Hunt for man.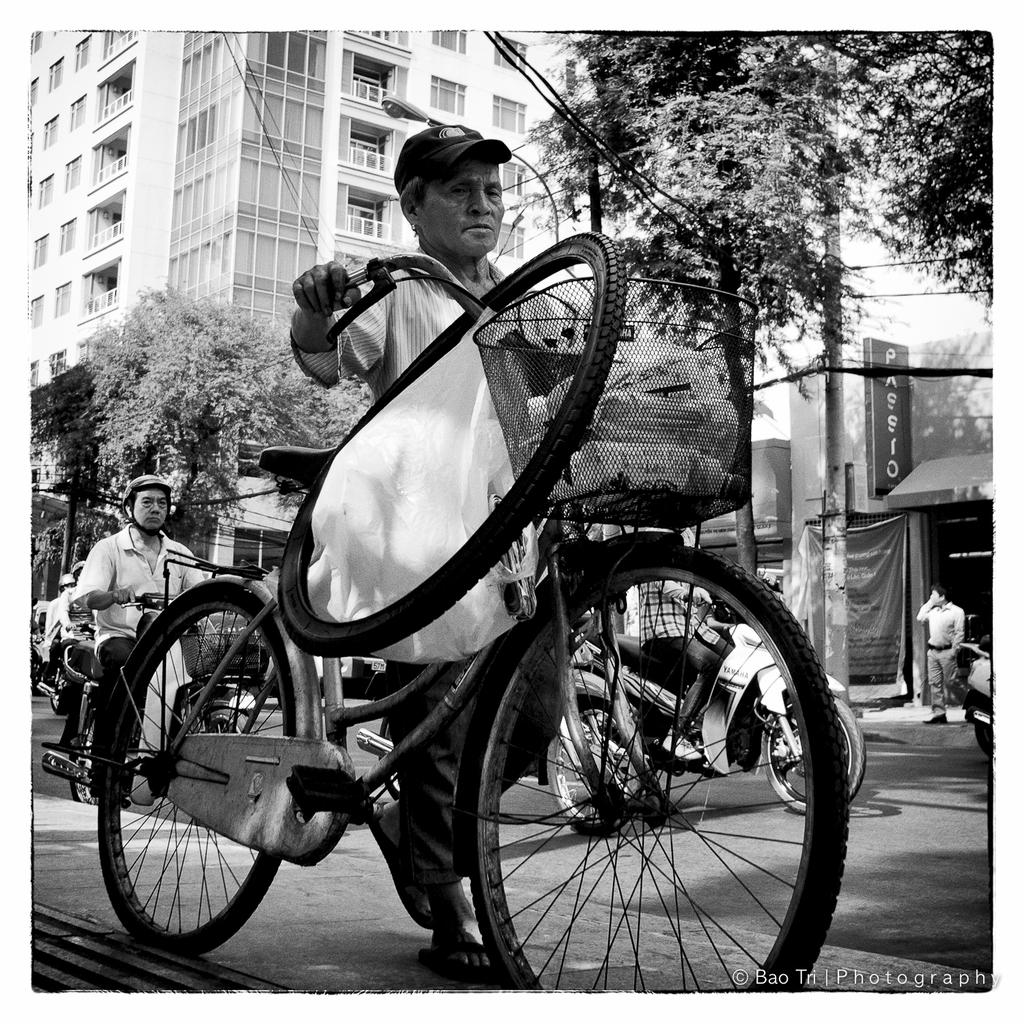
Hunted down at x1=70, y1=475, x2=218, y2=782.
